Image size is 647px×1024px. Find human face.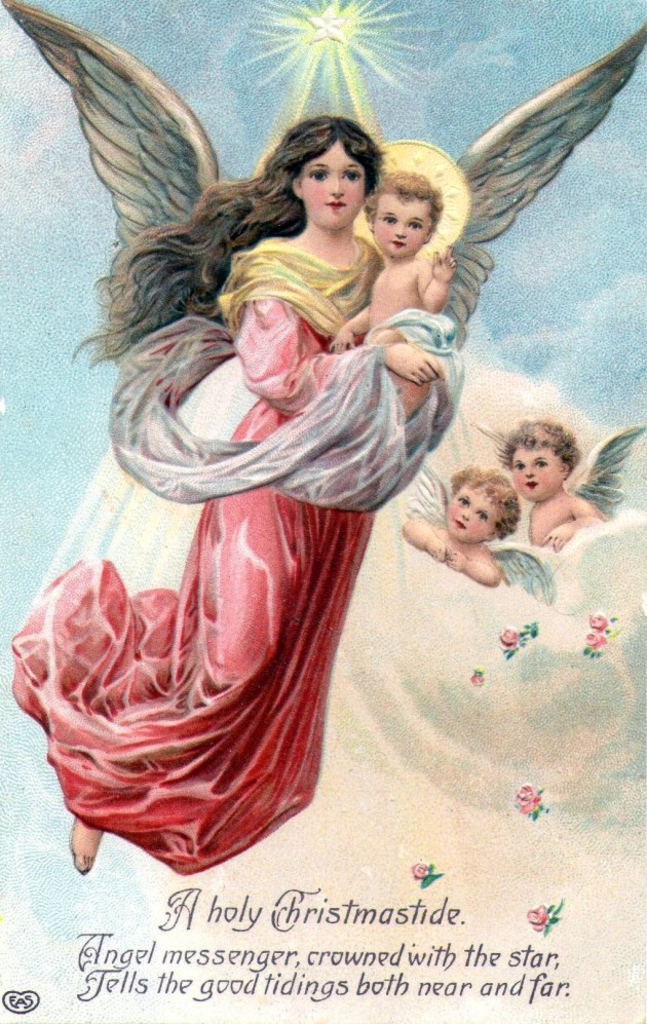
Rect(504, 446, 562, 504).
